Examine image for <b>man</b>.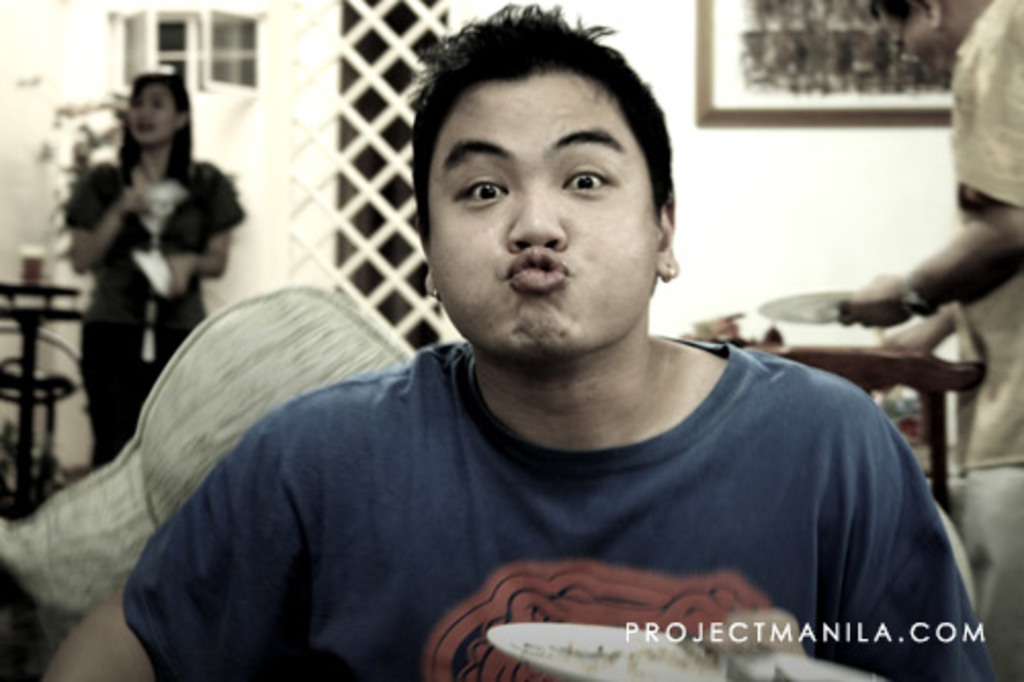
Examination result: [x1=41, y1=53, x2=993, y2=662].
